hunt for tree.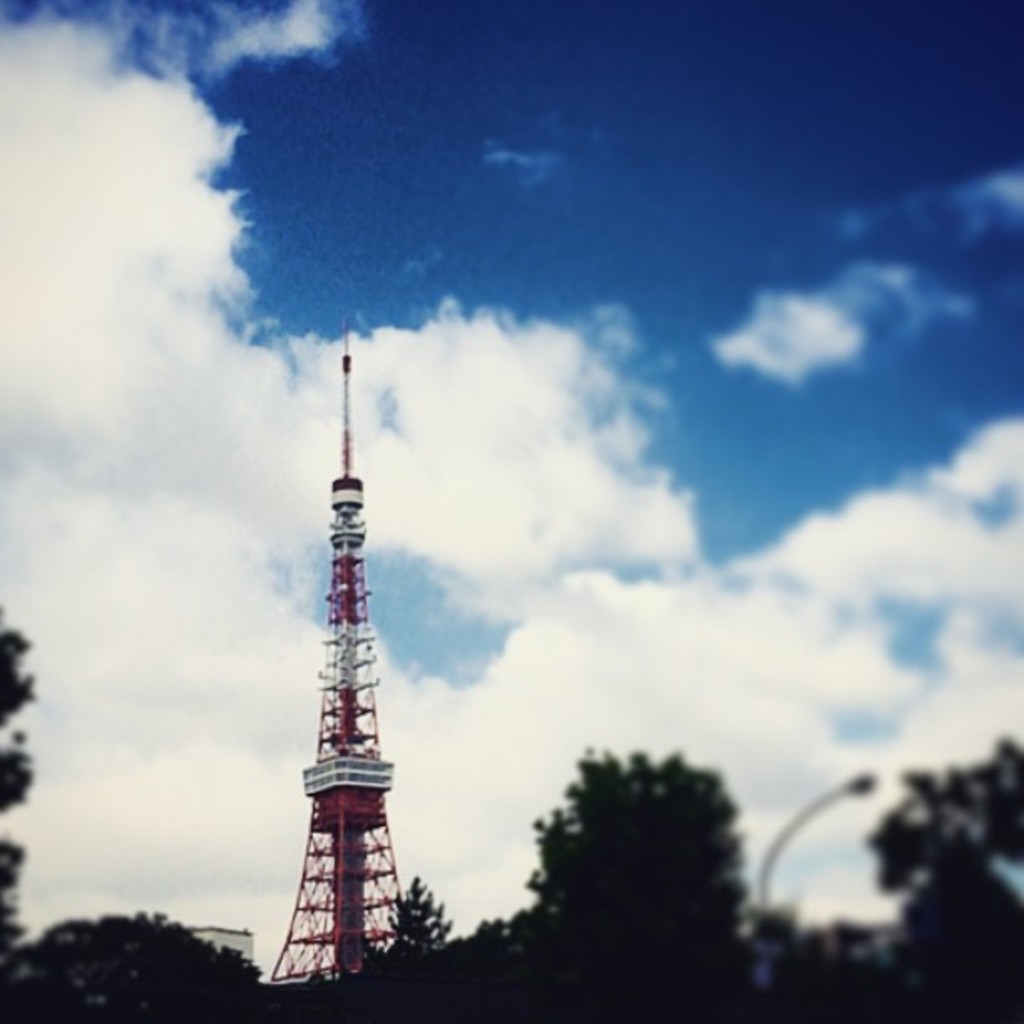
Hunted down at {"x1": 500, "y1": 736, "x2": 761, "y2": 977}.
